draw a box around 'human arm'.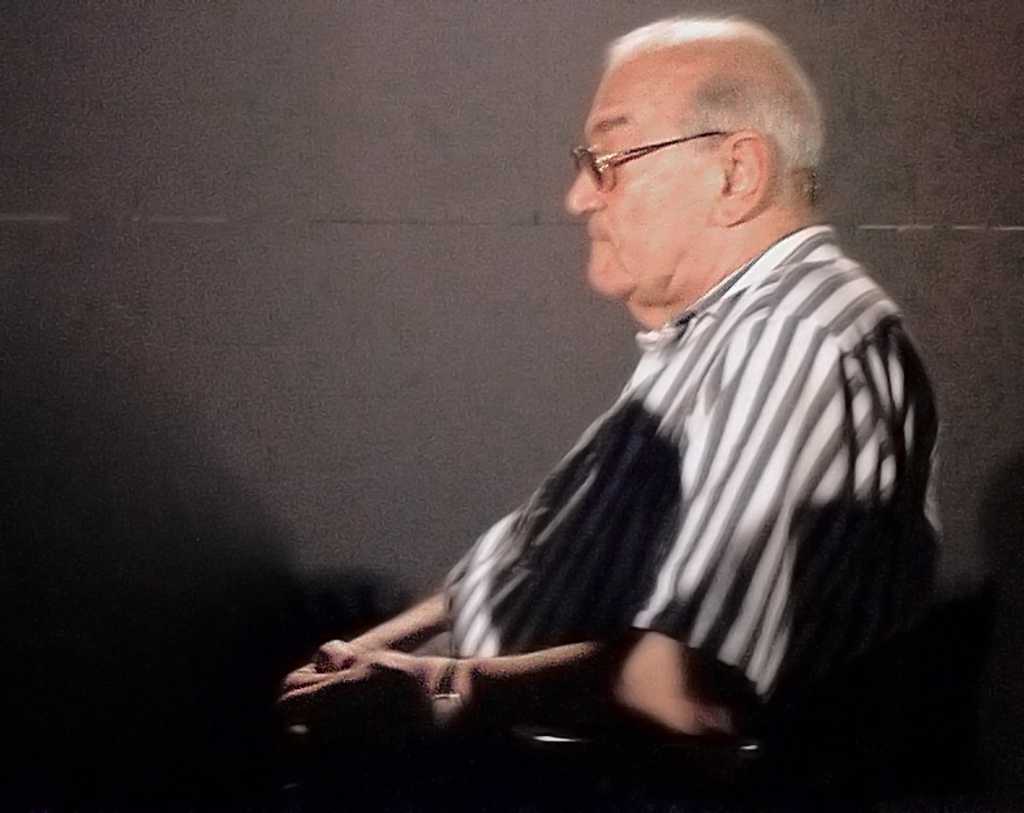
x1=314 y1=347 x2=822 y2=737.
